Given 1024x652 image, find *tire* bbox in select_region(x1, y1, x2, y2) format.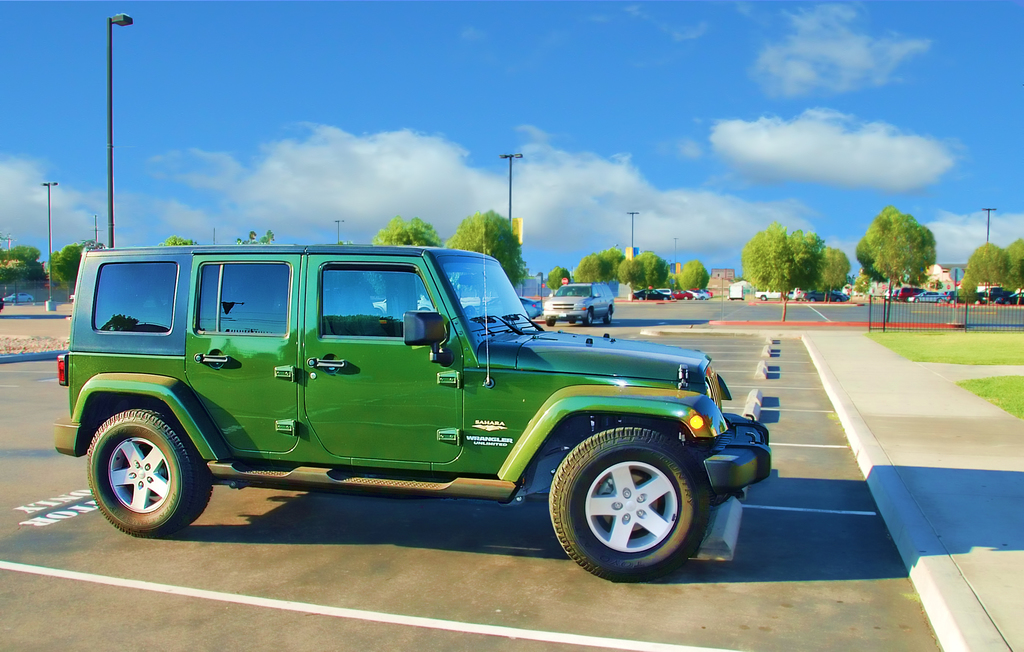
select_region(548, 432, 709, 578).
